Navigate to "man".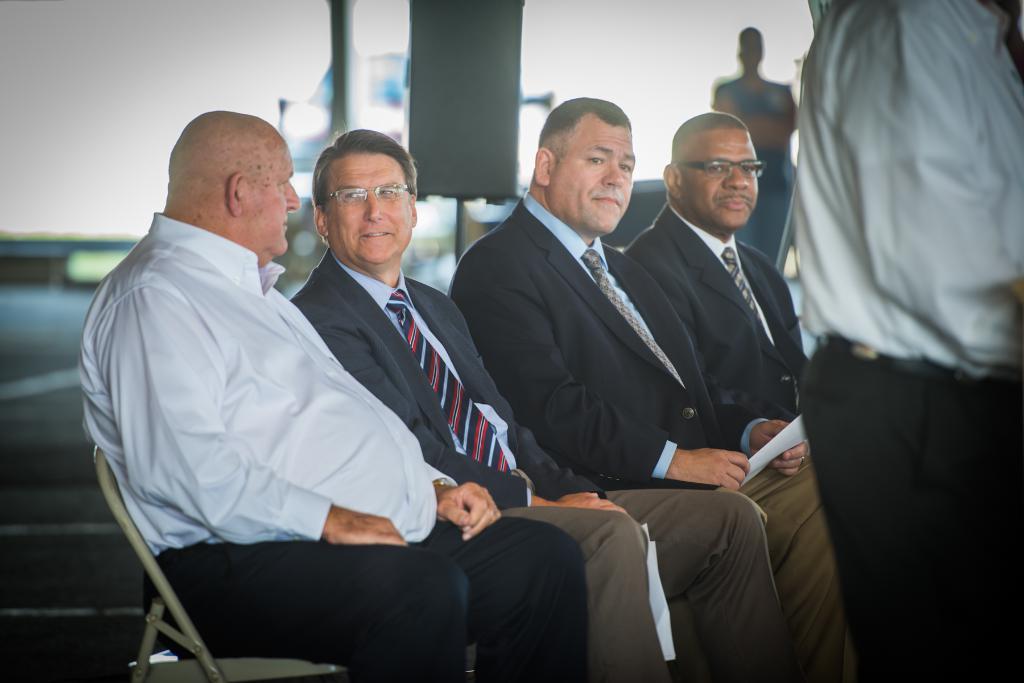
Navigation target: [457,115,901,680].
